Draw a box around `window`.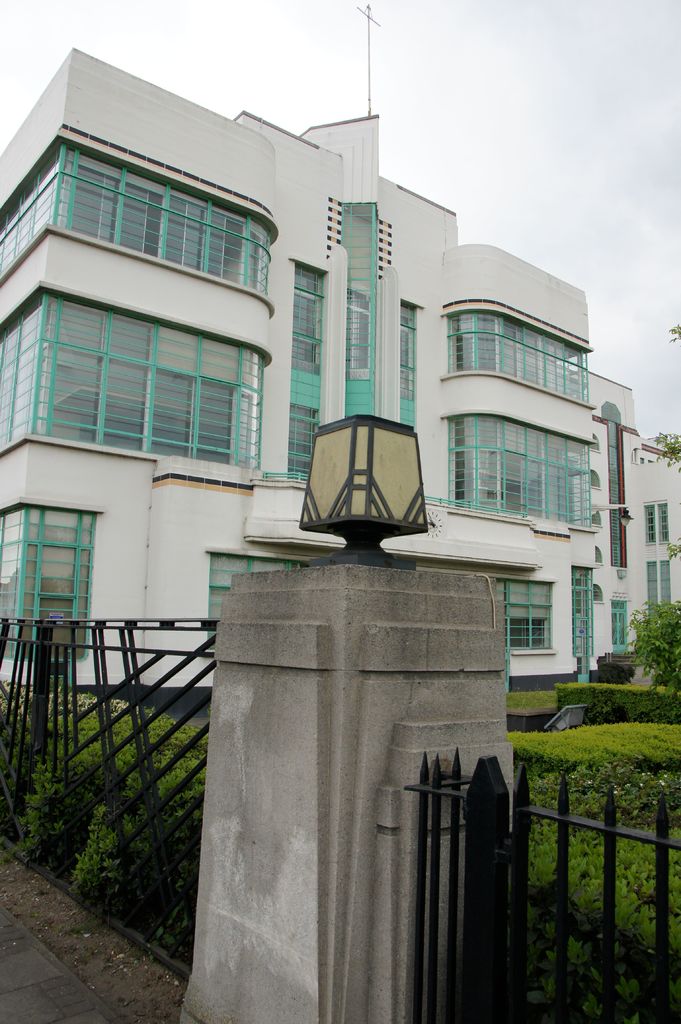
bbox(605, 588, 633, 653).
